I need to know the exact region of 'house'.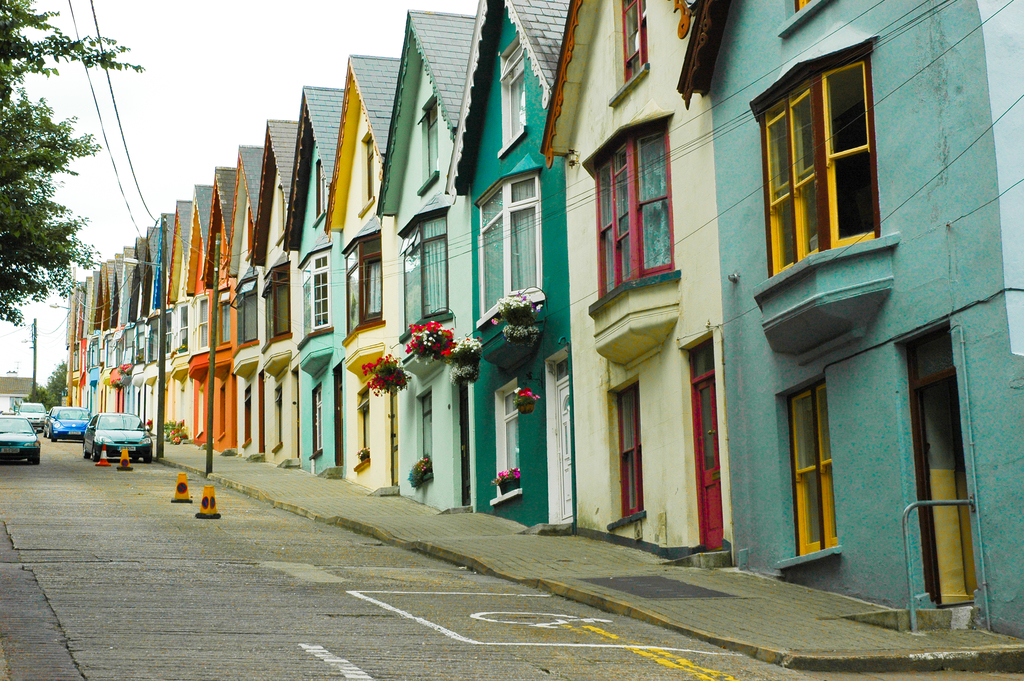
Region: Rect(218, 140, 269, 460).
